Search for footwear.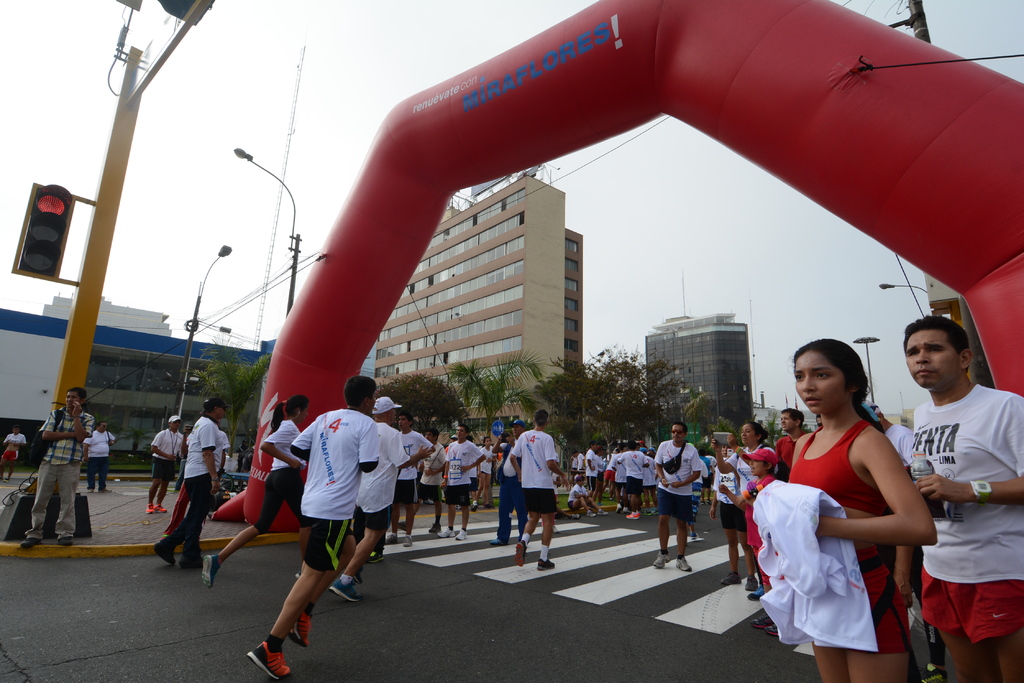
Found at {"x1": 653, "y1": 554, "x2": 670, "y2": 568}.
